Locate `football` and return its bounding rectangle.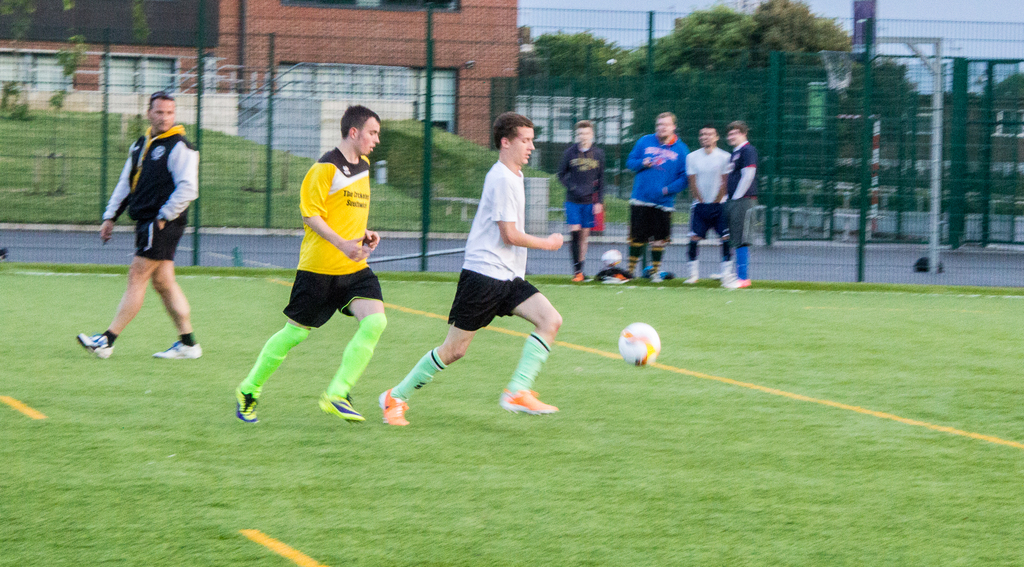
{"left": 620, "top": 322, "right": 665, "bottom": 370}.
